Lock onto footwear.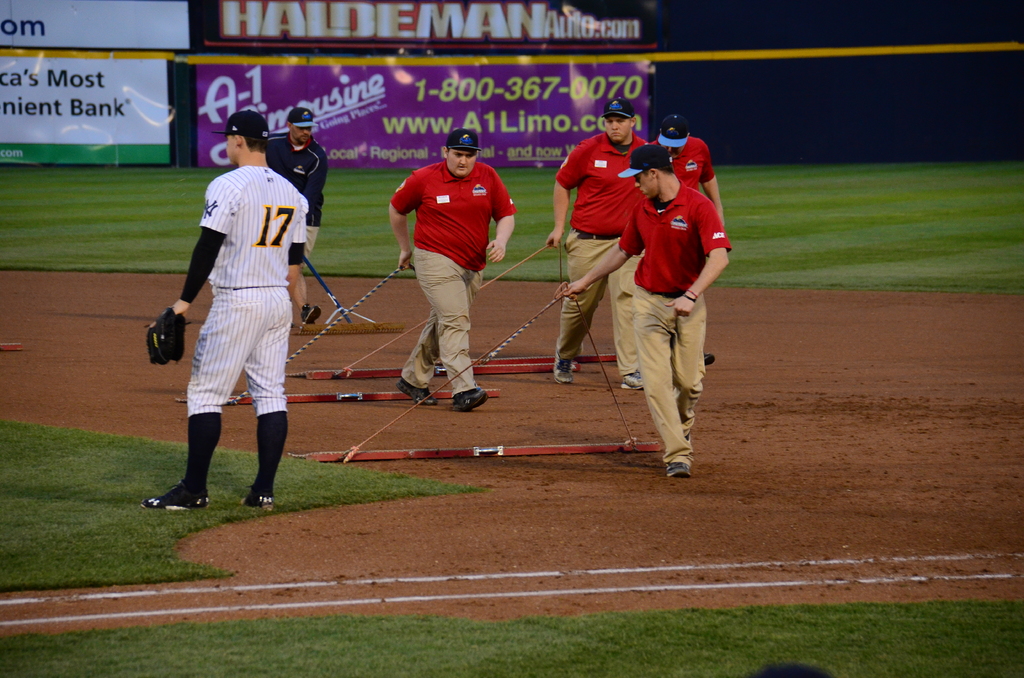
Locked: 703:351:716:366.
